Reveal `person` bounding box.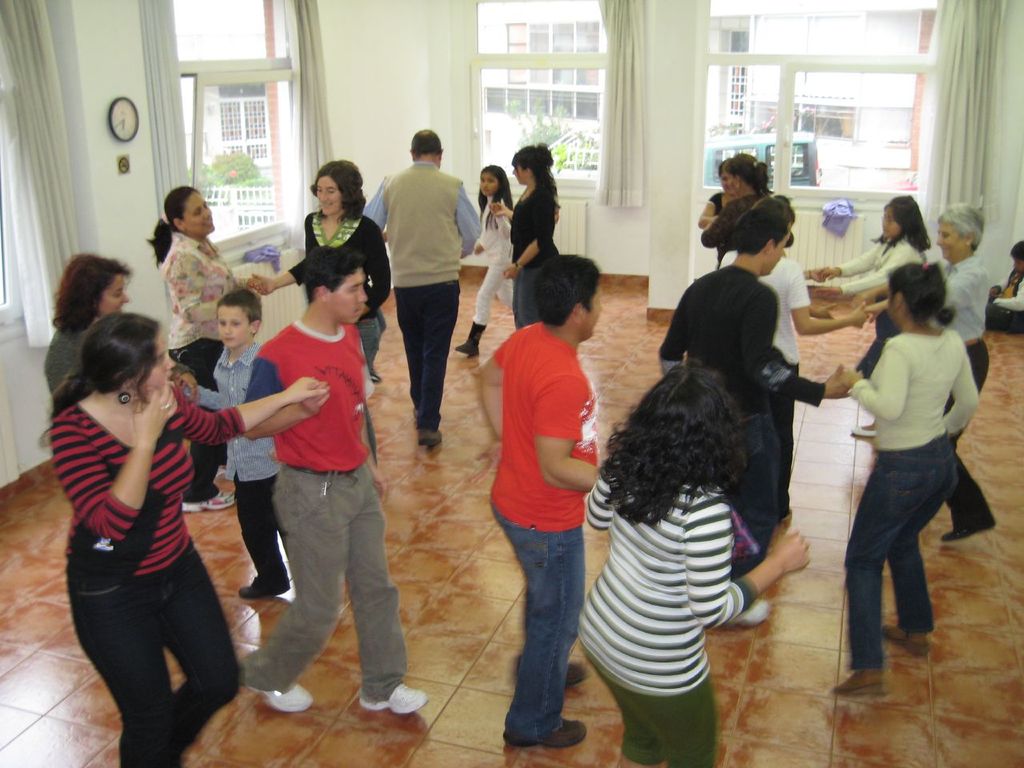
Revealed: locate(836, 220, 984, 674).
